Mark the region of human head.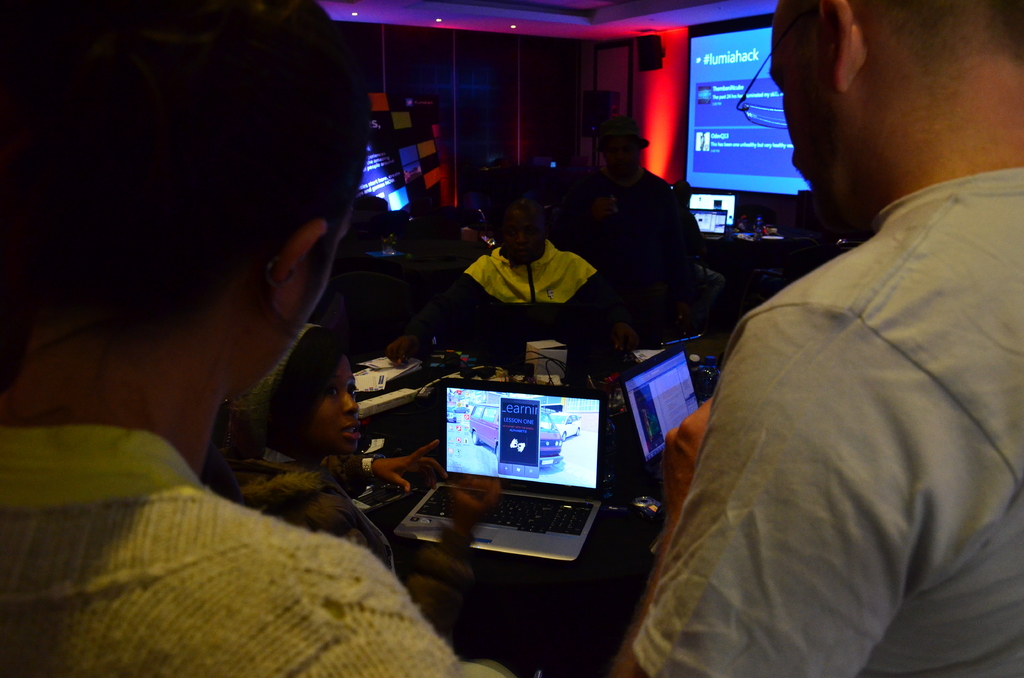
Region: 597:117:650:184.
